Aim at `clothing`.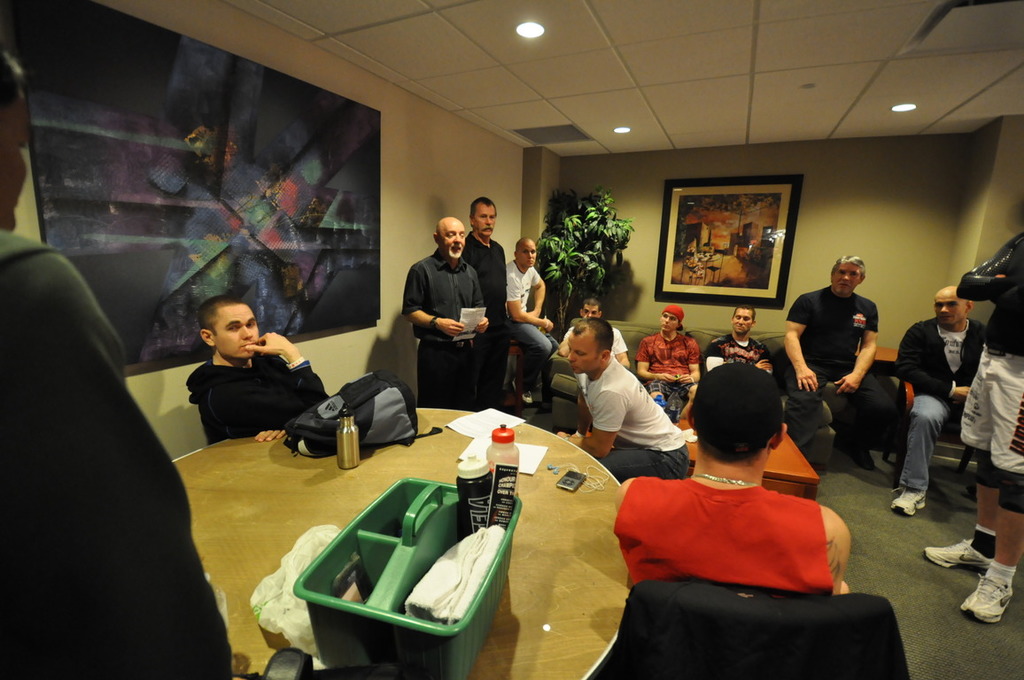
Aimed at Rect(638, 326, 700, 415).
